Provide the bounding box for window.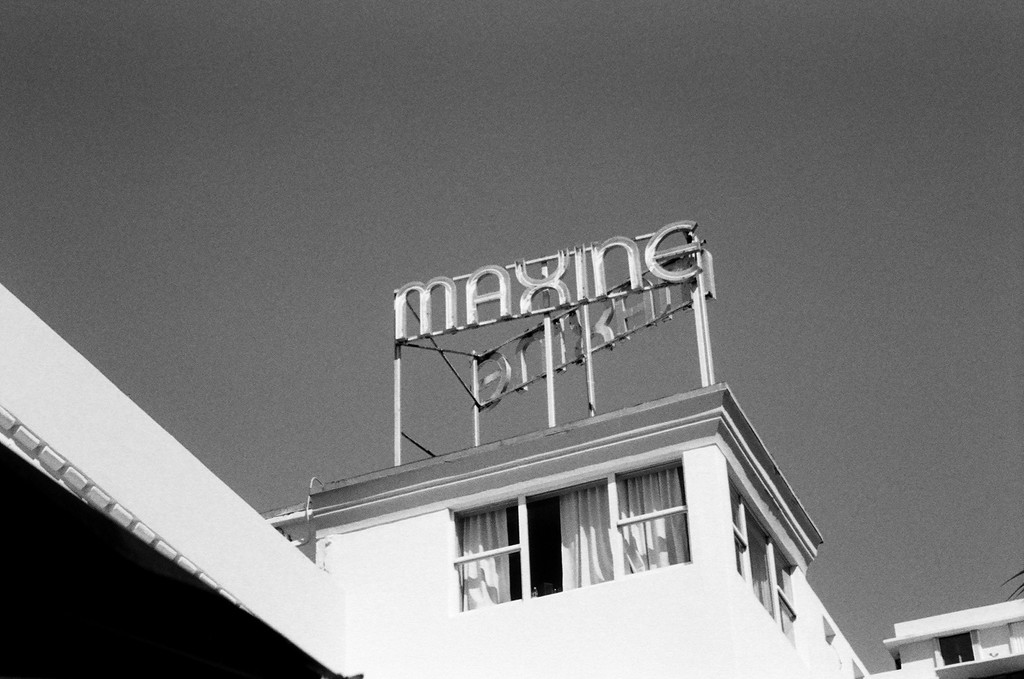
<box>428,420,741,599</box>.
